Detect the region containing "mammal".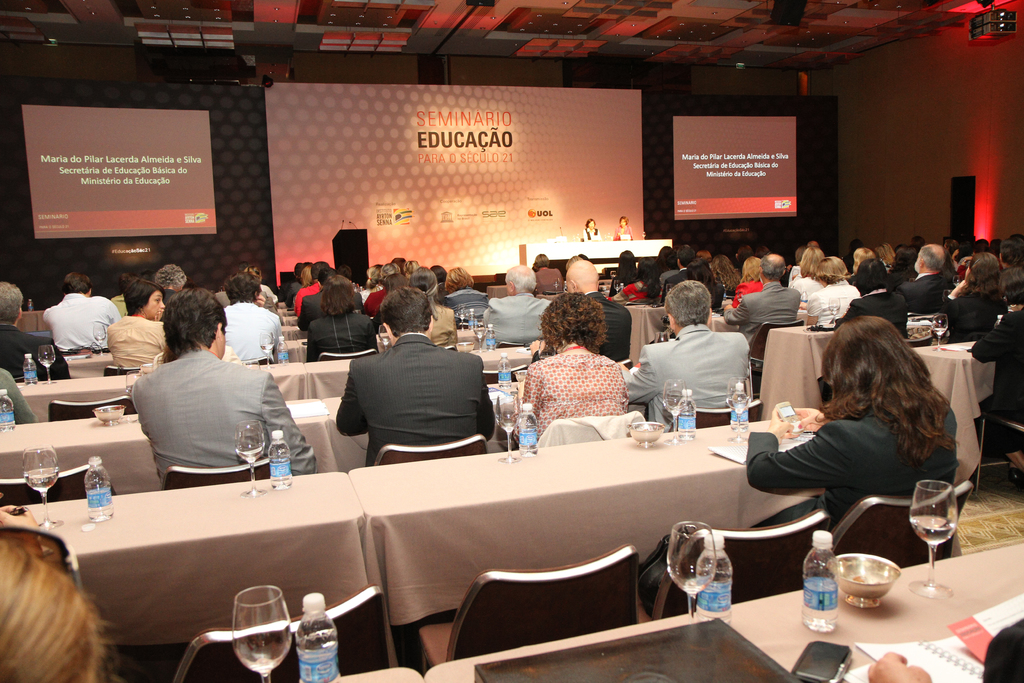
BBox(516, 291, 632, 447).
